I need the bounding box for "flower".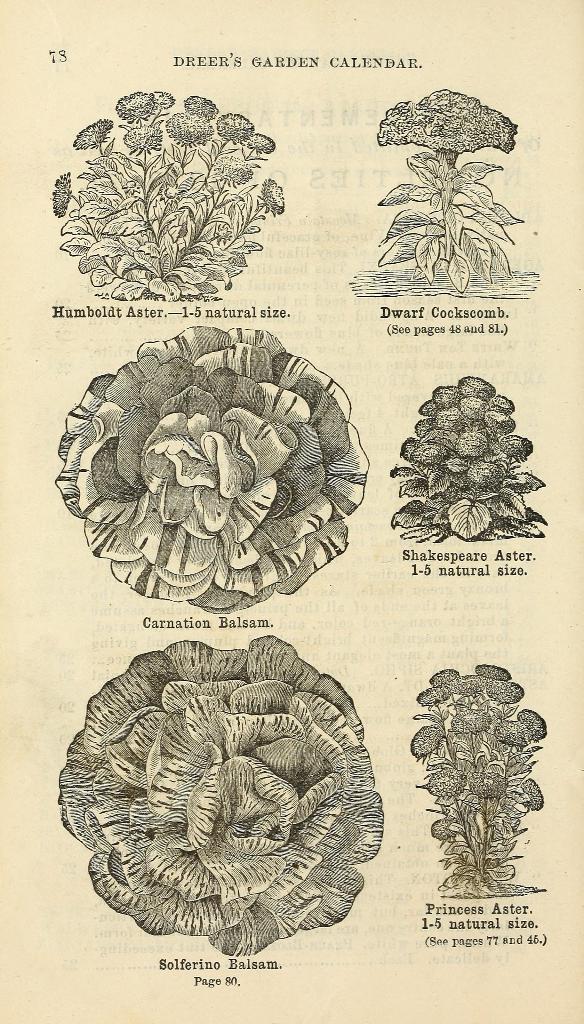
Here it is: (470, 770, 514, 798).
